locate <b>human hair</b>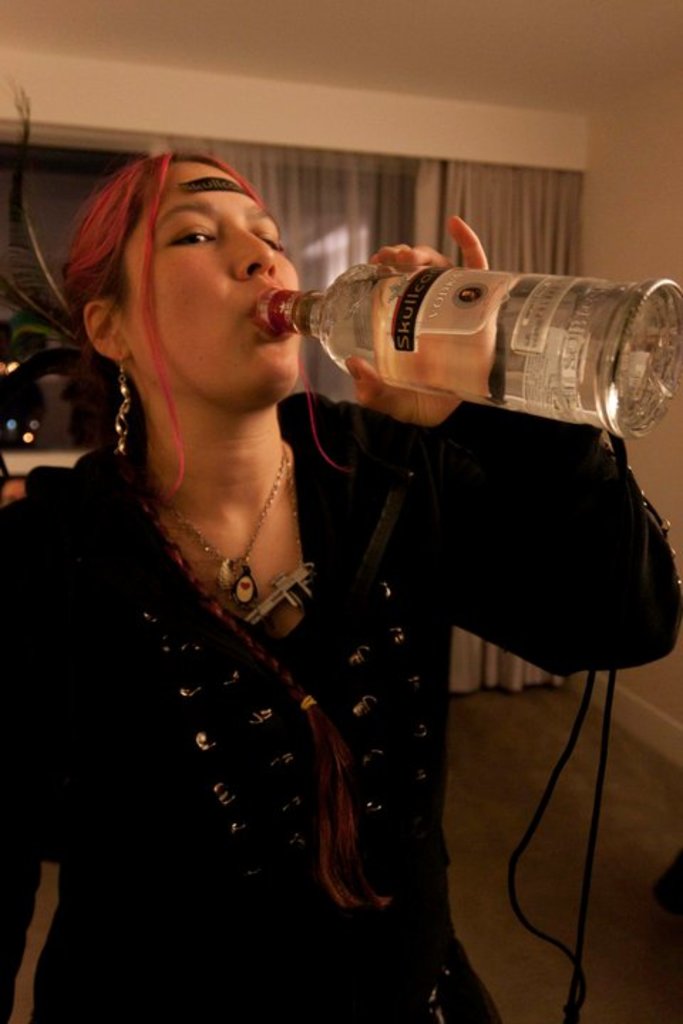
region(55, 149, 351, 513)
